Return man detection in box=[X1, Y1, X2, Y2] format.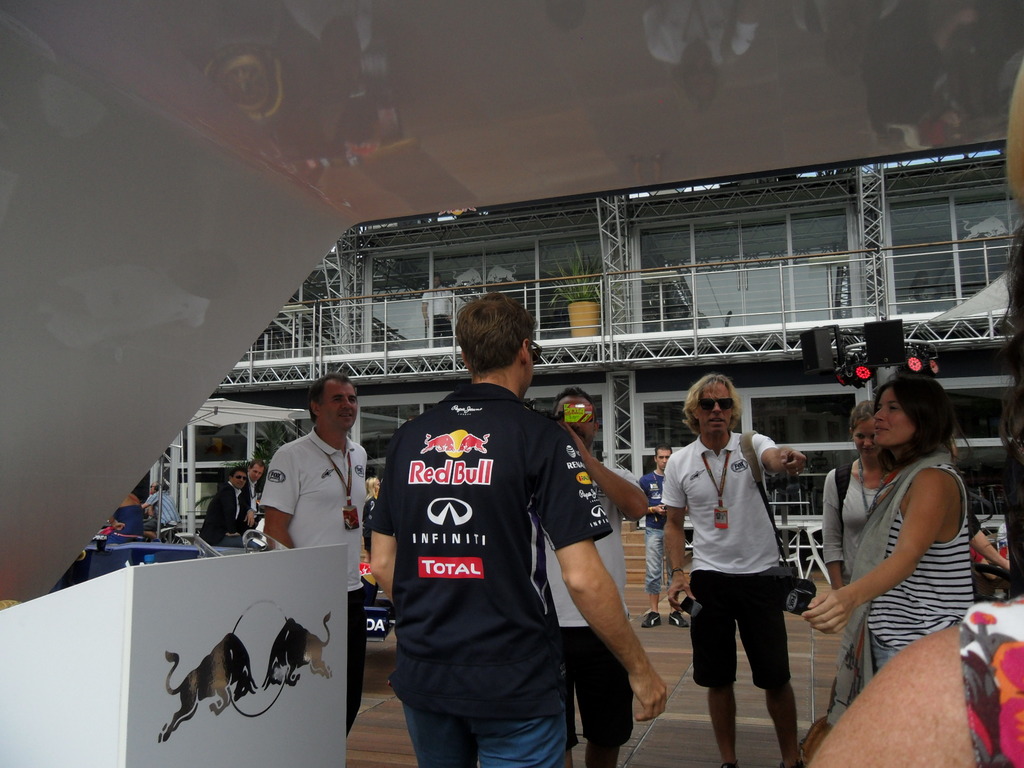
box=[107, 498, 143, 540].
